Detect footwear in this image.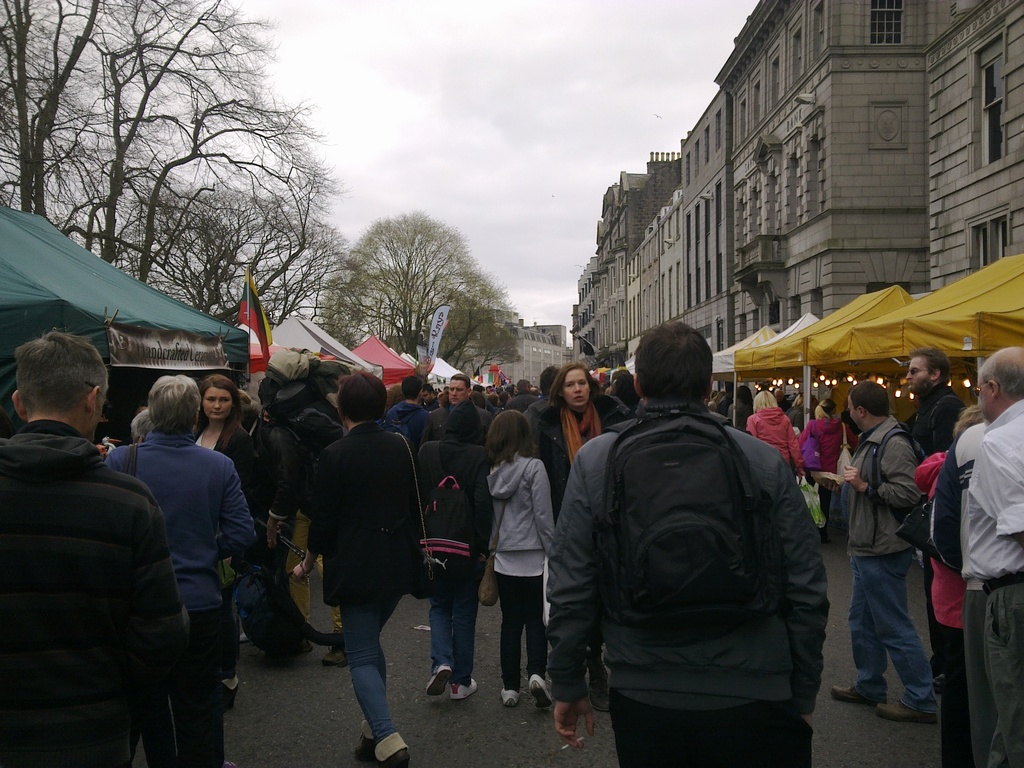
Detection: <box>497,682,524,705</box>.
